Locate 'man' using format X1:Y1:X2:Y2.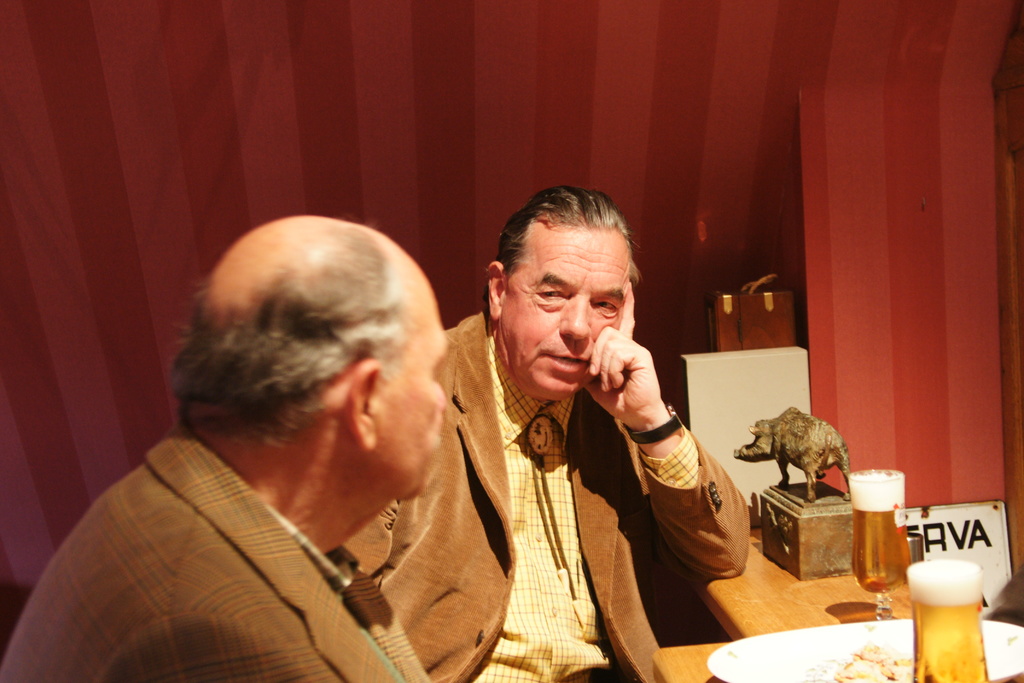
335:174:744:682.
